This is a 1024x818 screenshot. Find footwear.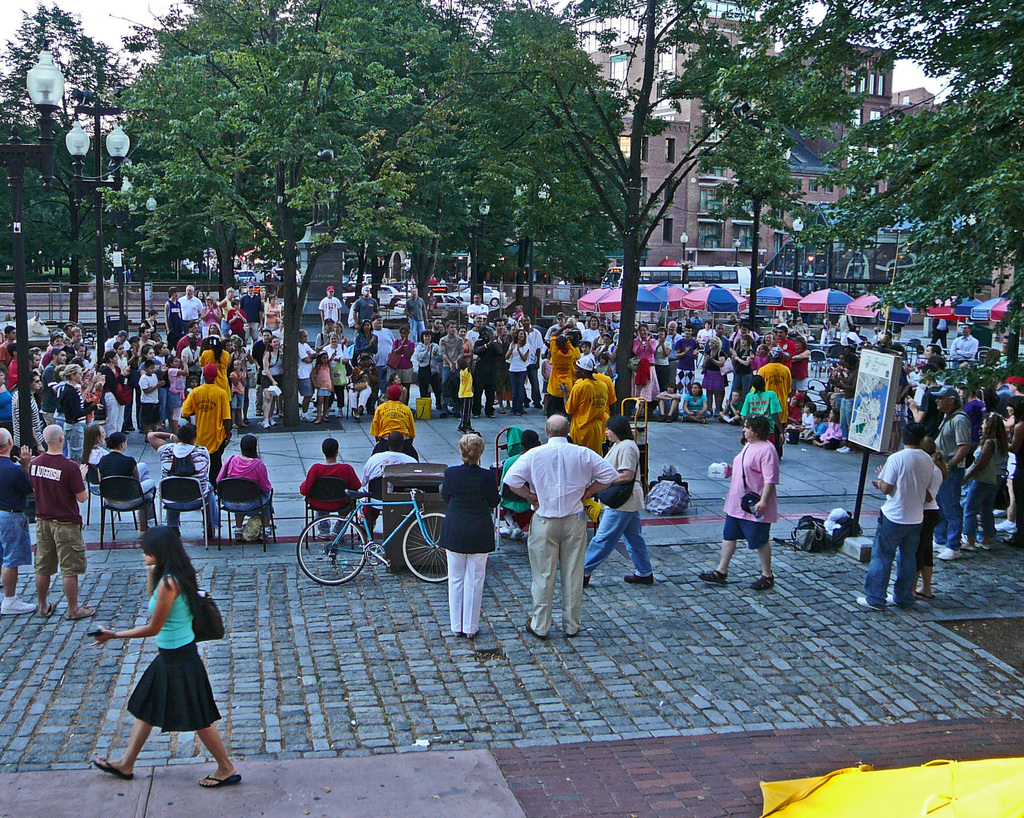
Bounding box: 452,620,463,635.
